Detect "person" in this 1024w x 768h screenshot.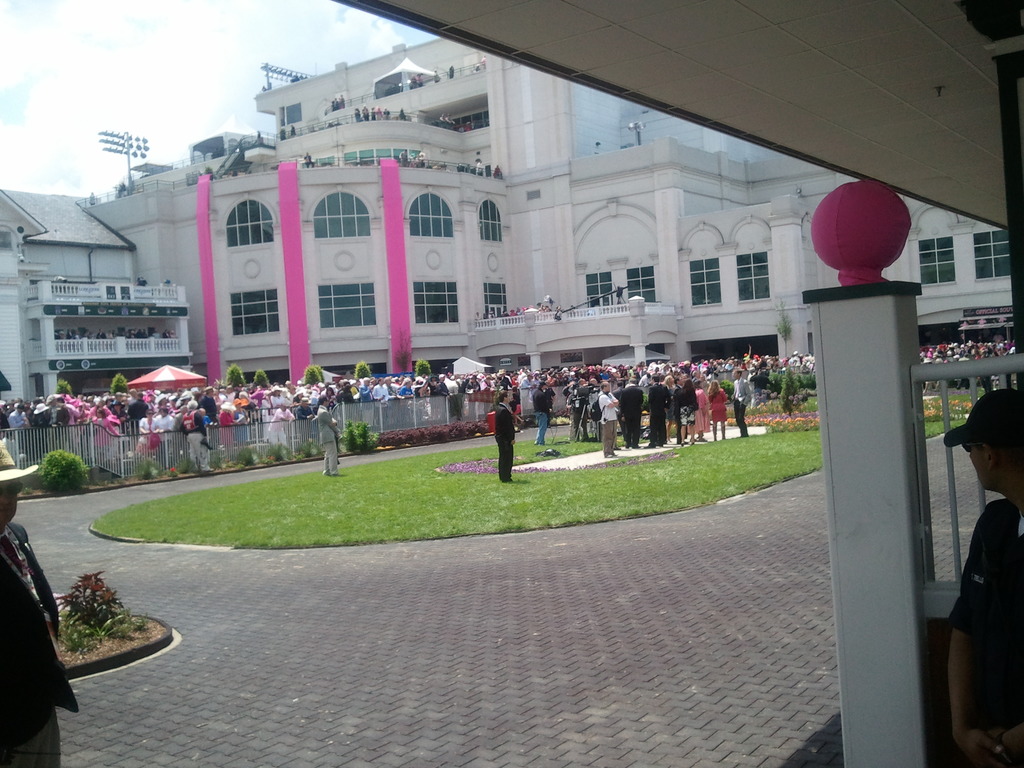
Detection: (left=678, top=380, right=696, bottom=442).
